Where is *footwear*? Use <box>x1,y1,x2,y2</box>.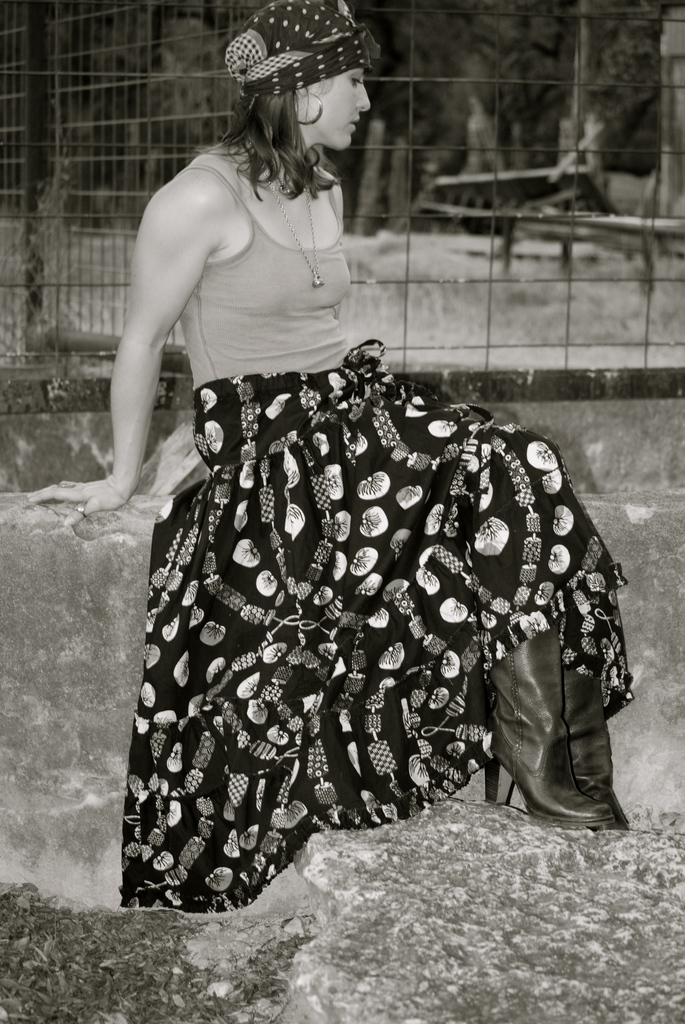
<box>485,632,602,823</box>.
